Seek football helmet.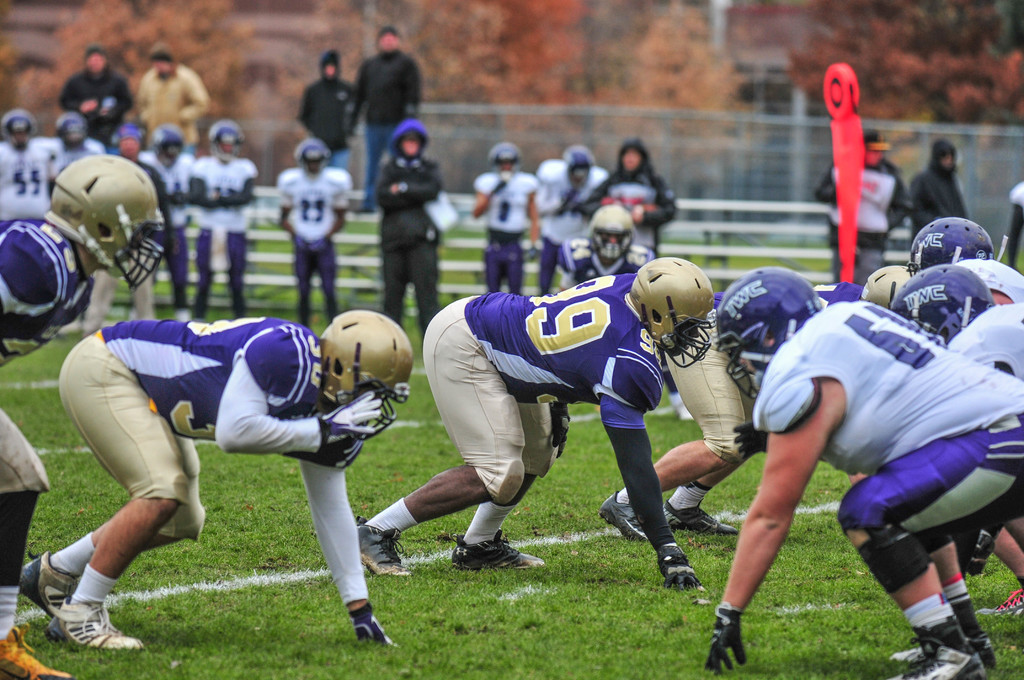
[392,124,427,169].
